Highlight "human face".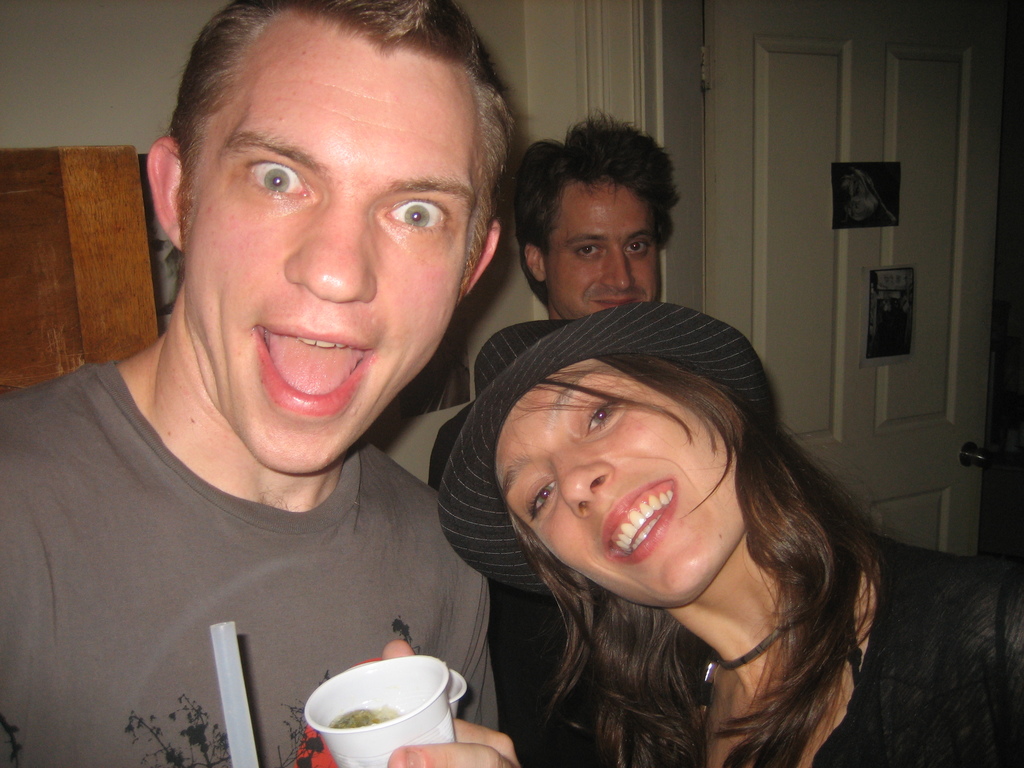
Highlighted region: 544/177/662/318.
